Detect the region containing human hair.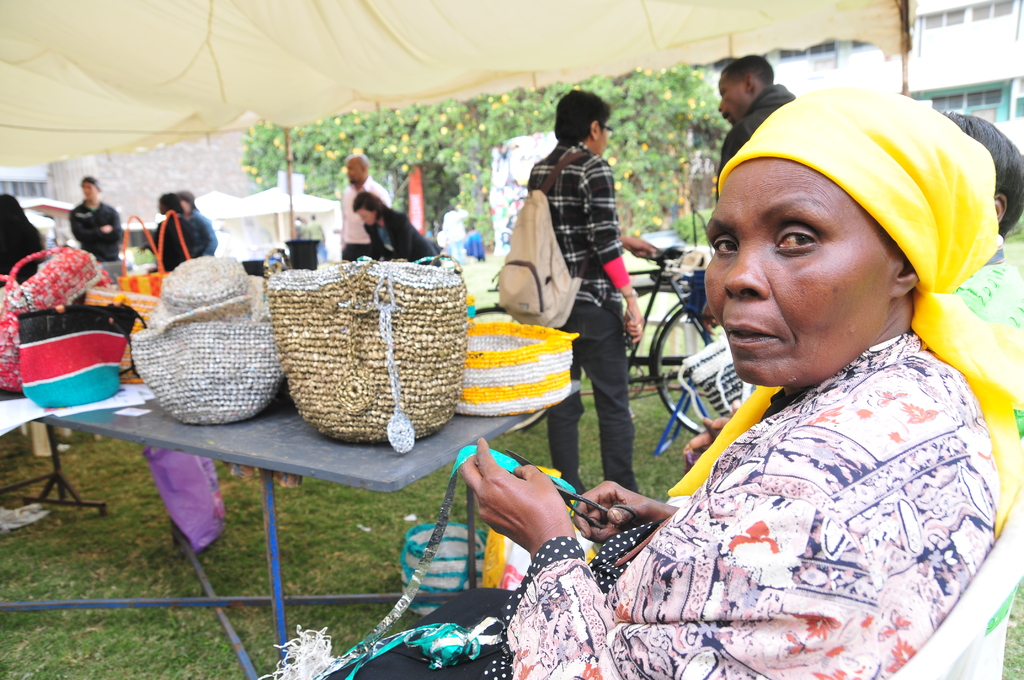
(left=176, top=190, right=200, bottom=214).
